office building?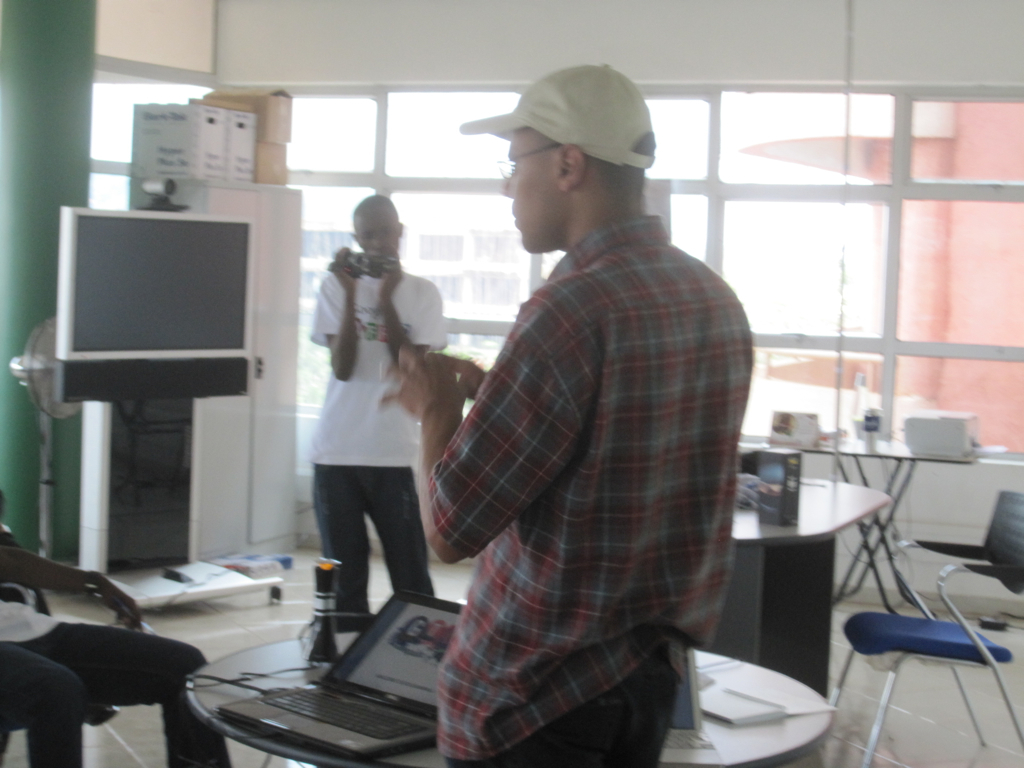
<bbox>11, 16, 990, 758</bbox>
